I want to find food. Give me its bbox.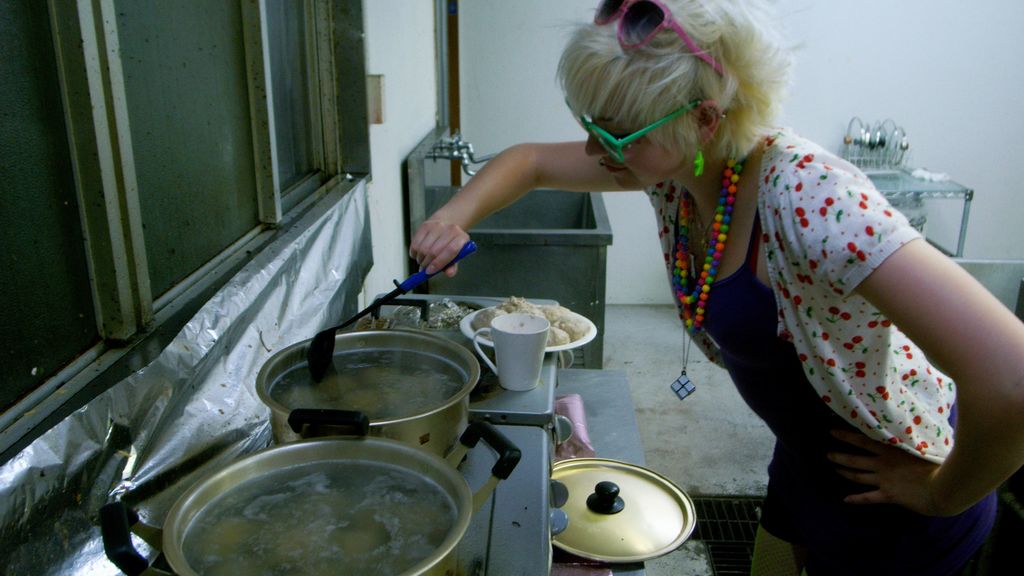
l=351, t=315, r=391, b=333.
